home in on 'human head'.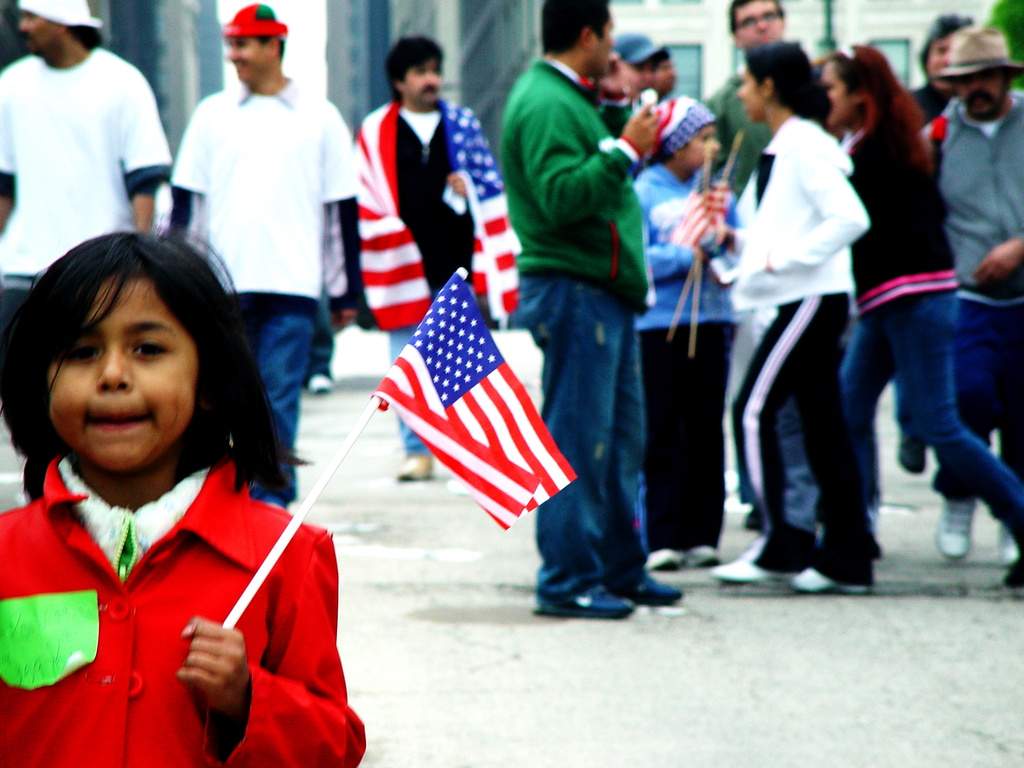
Homed in at [x1=380, y1=38, x2=441, y2=109].
